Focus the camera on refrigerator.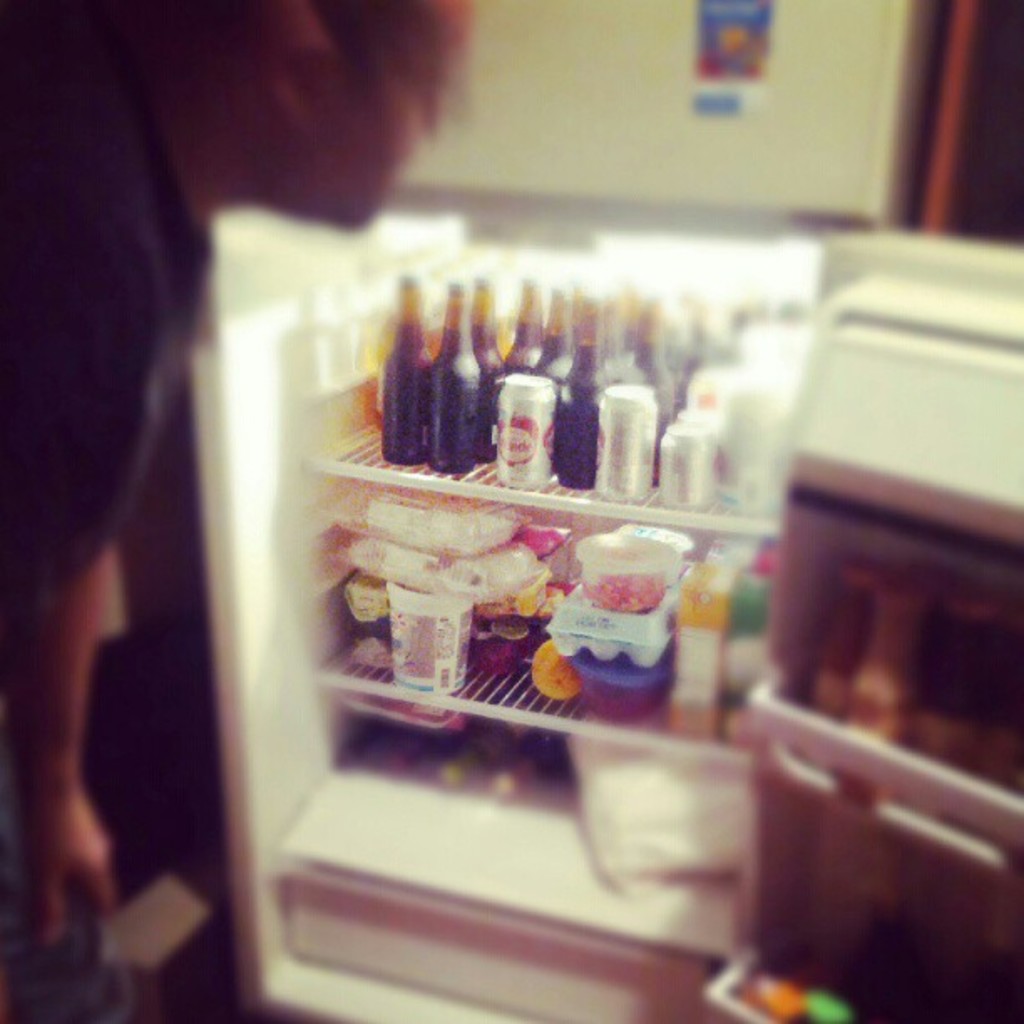
Focus region: left=192, top=189, right=1021, bottom=1021.
